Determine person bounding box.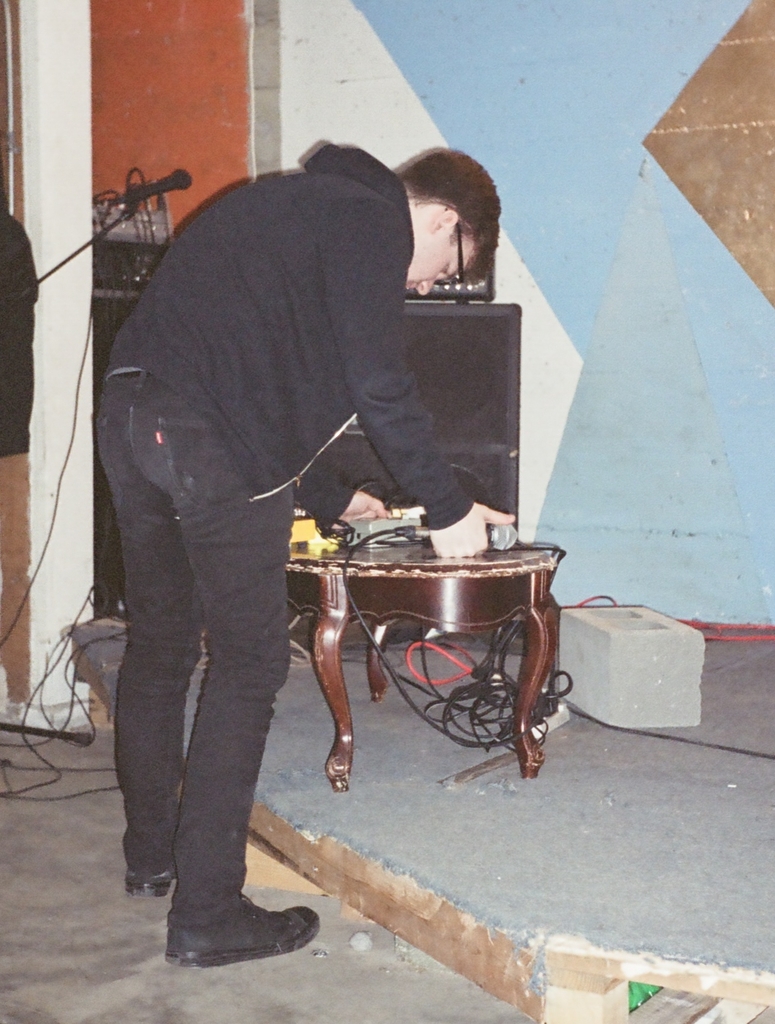
Determined: BBox(120, 65, 493, 904).
